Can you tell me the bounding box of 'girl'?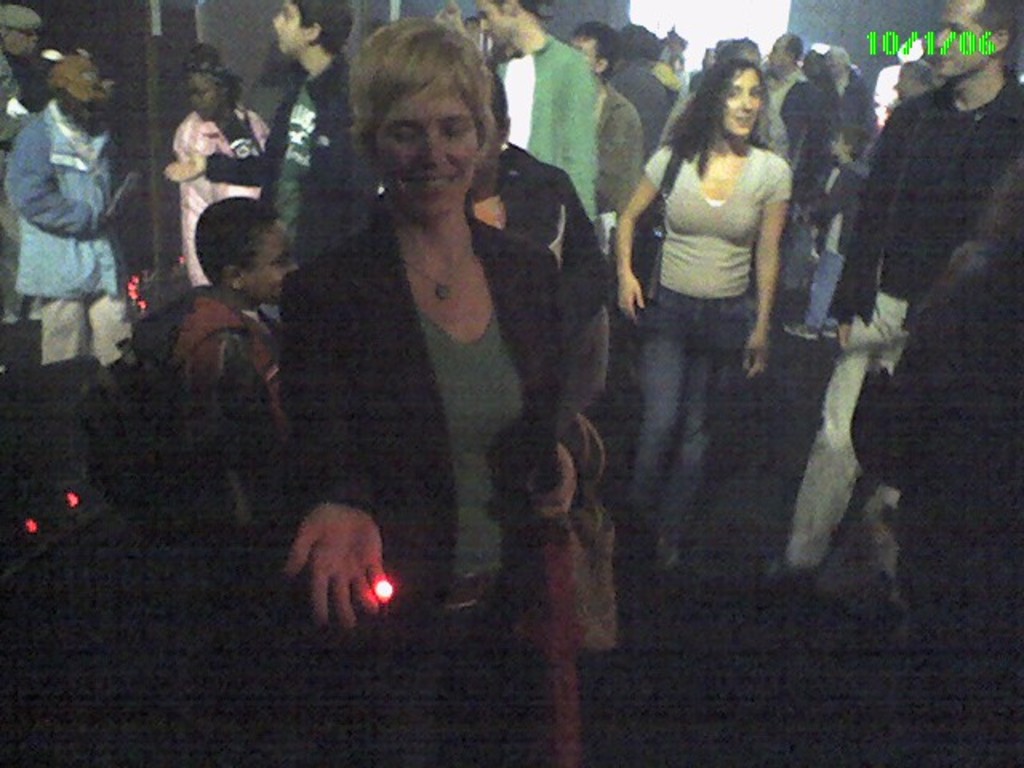
174/38/267/293.
